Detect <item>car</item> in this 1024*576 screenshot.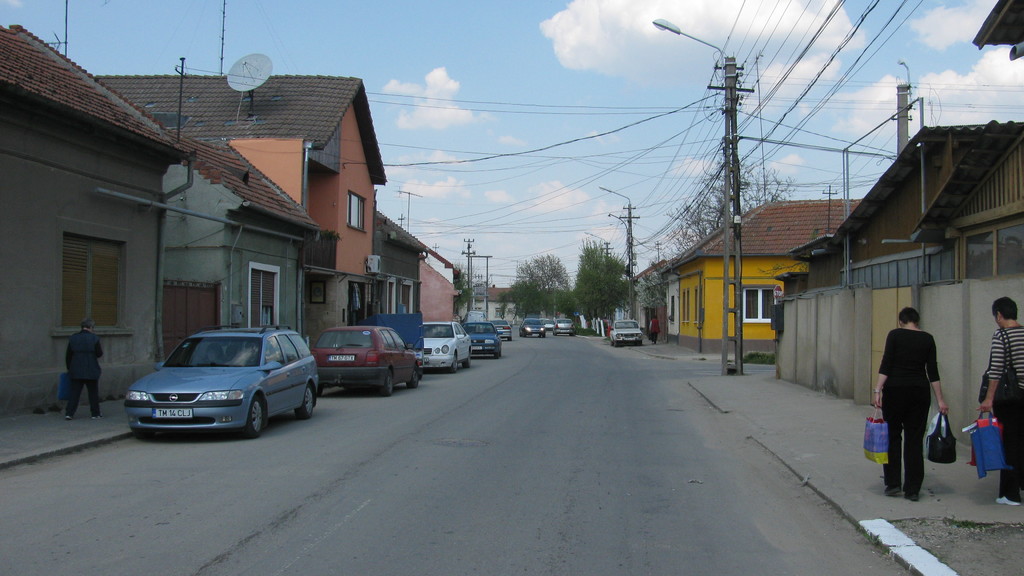
Detection: bbox=(408, 317, 478, 390).
